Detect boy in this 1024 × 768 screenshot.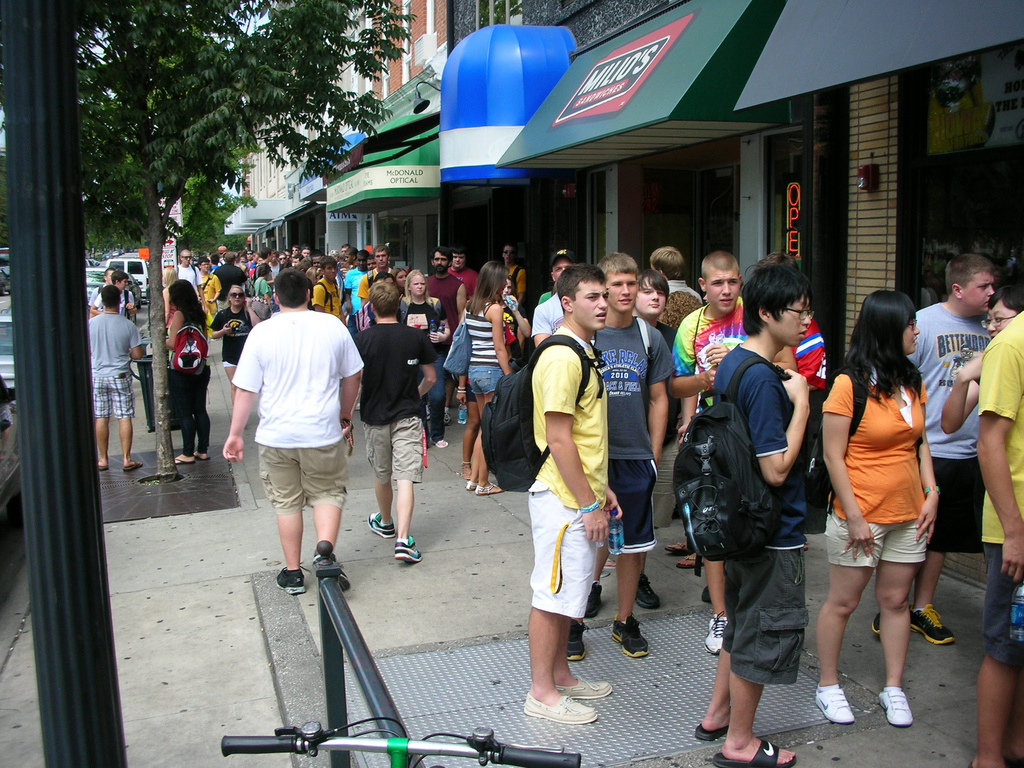
Detection: box=[562, 253, 680, 663].
